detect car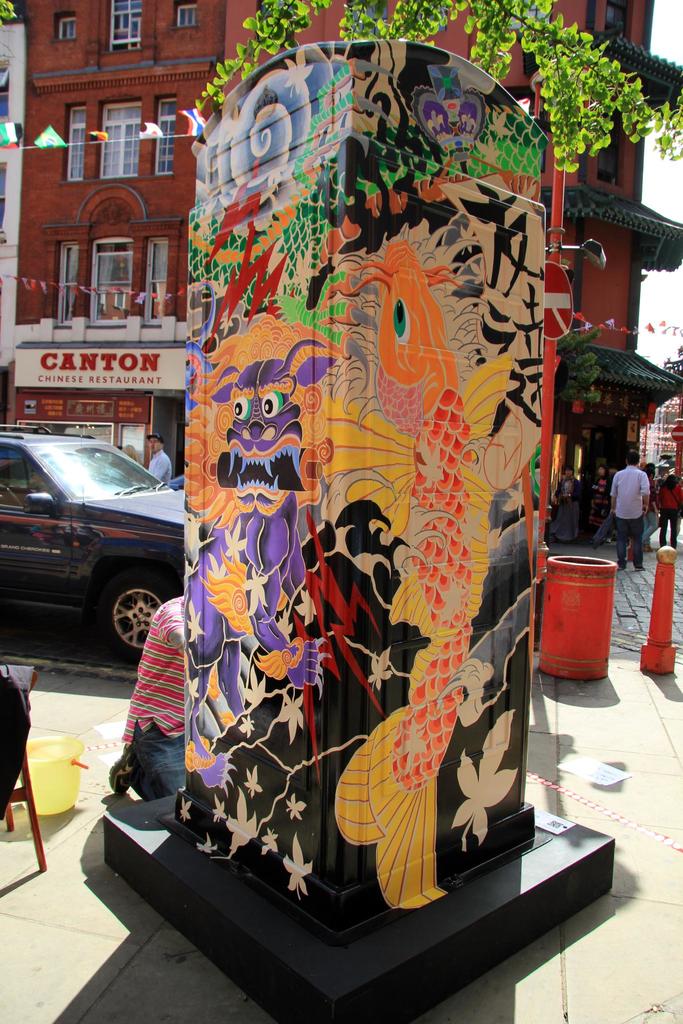
box(0, 424, 182, 669)
